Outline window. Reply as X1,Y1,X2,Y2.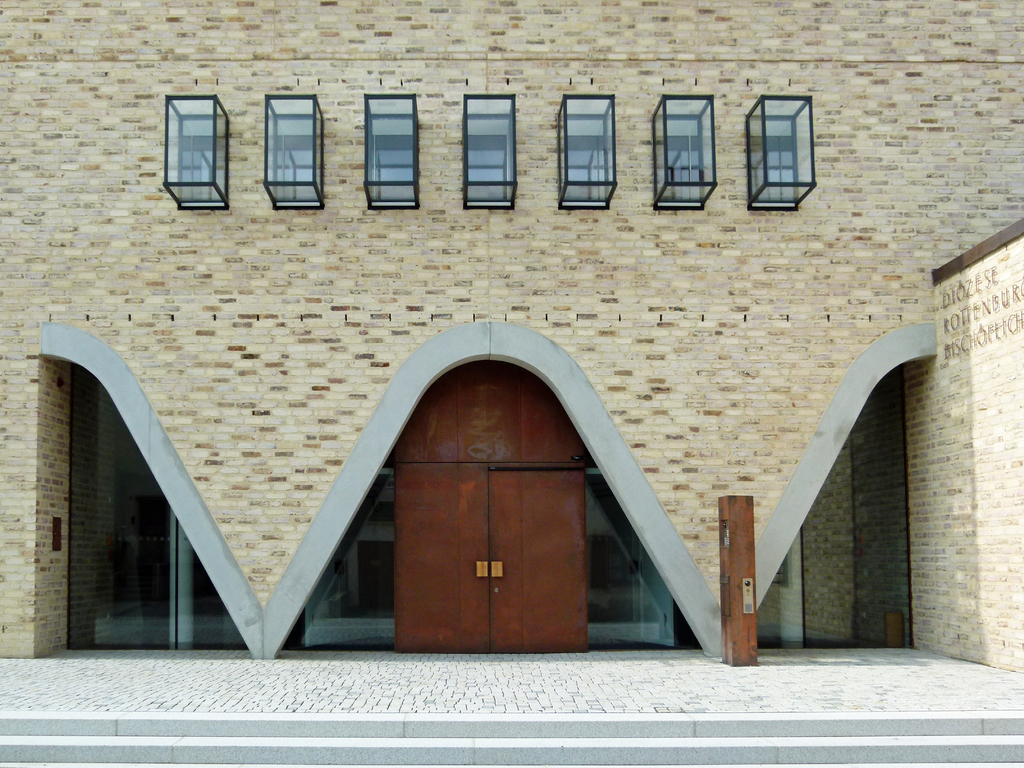
460,93,521,216.
